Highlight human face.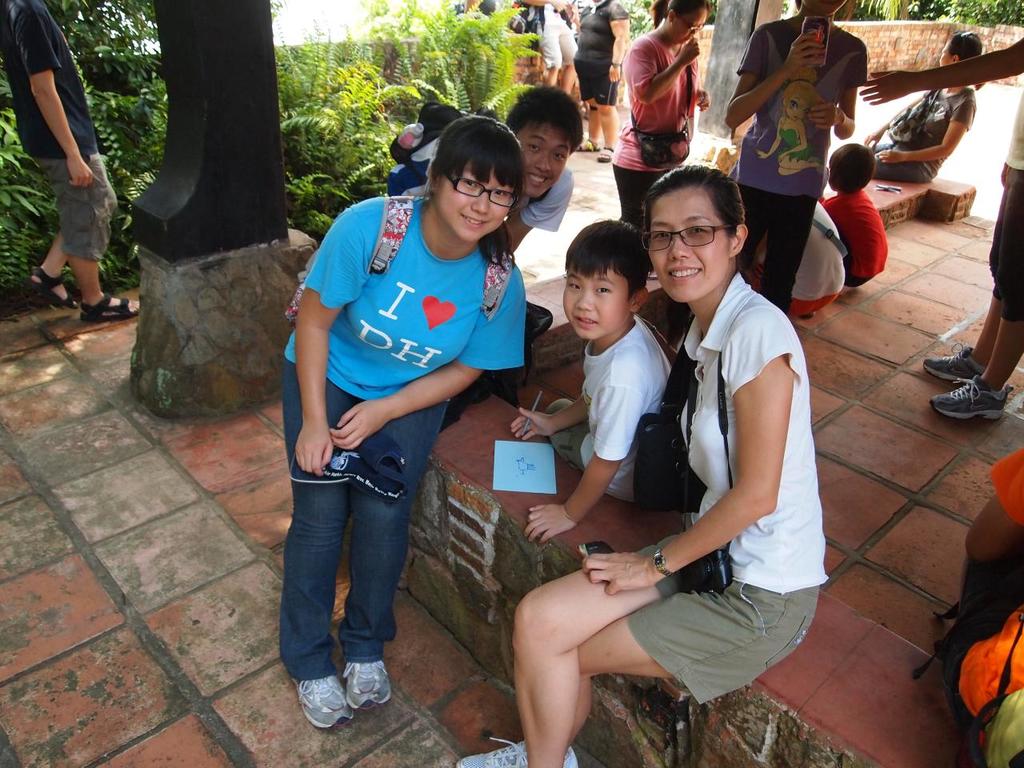
Highlighted region: 805:0:850:14.
